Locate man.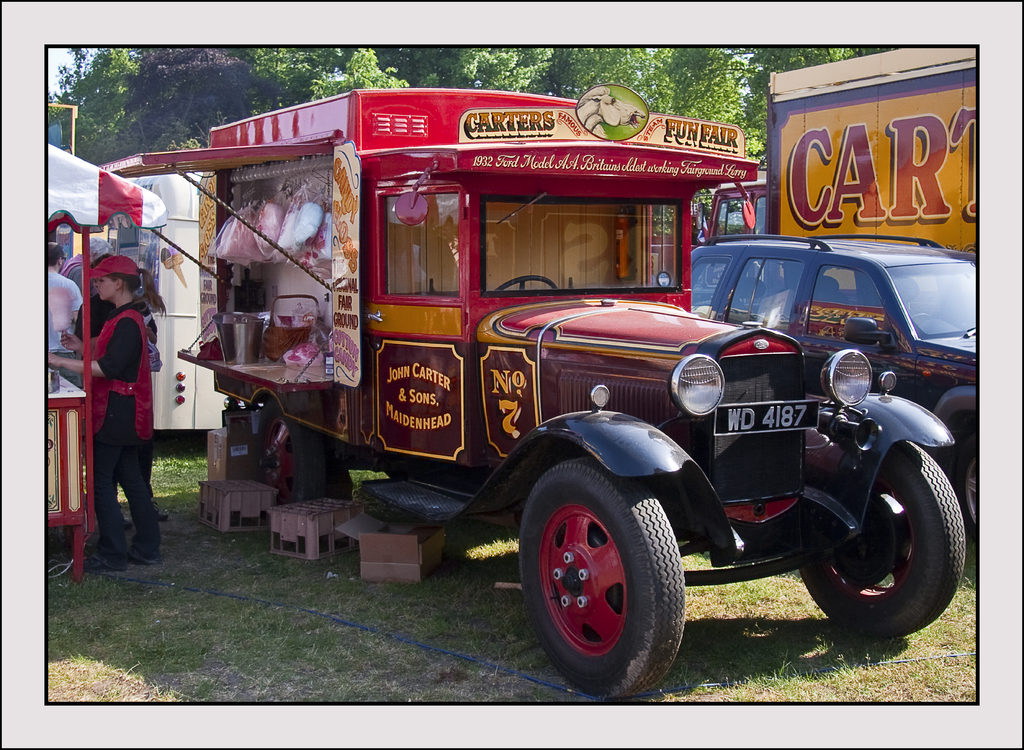
Bounding box: (x1=58, y1=232, x2=116, y2=296).
